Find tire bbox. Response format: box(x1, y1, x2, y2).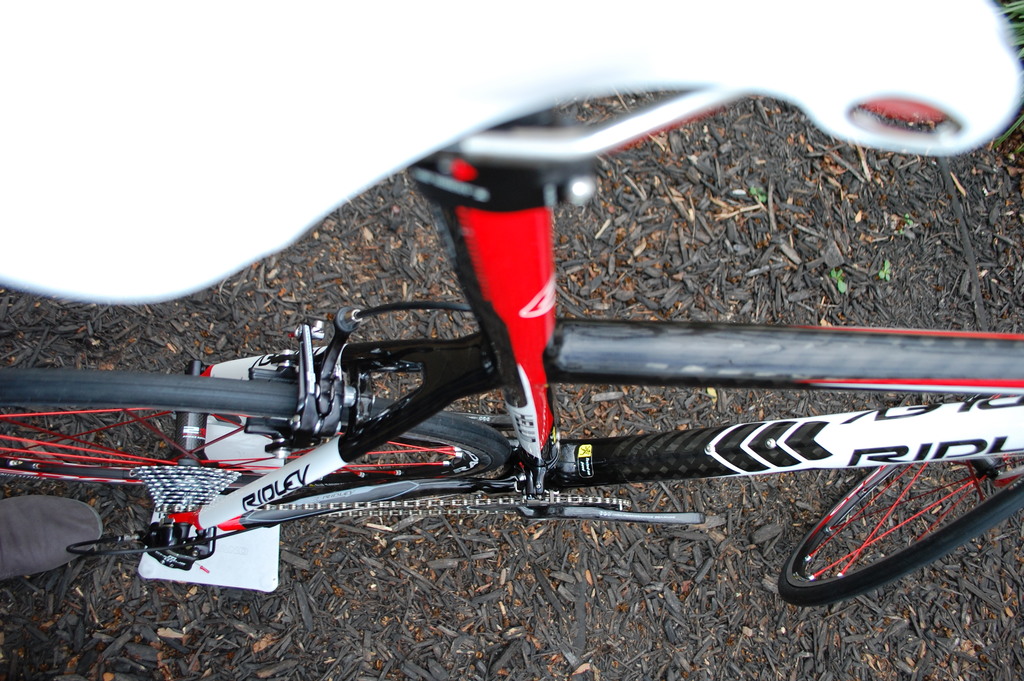
box(775, 461, 1023, 609).
